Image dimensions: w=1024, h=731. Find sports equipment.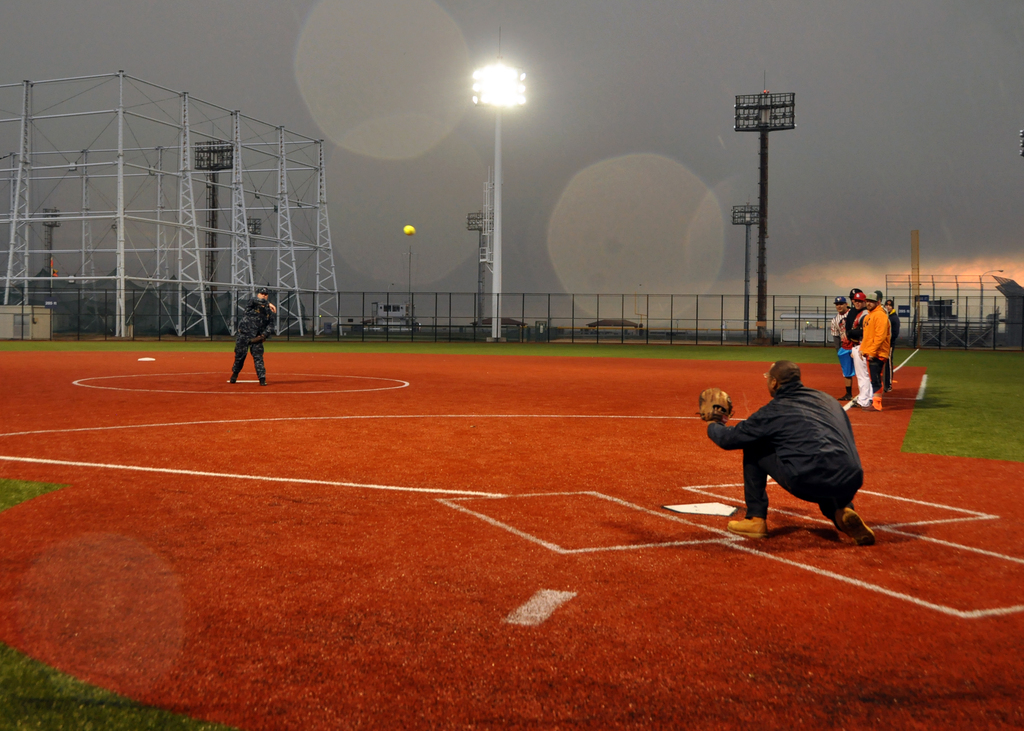
bbox=[698, 385, 733, 422].
